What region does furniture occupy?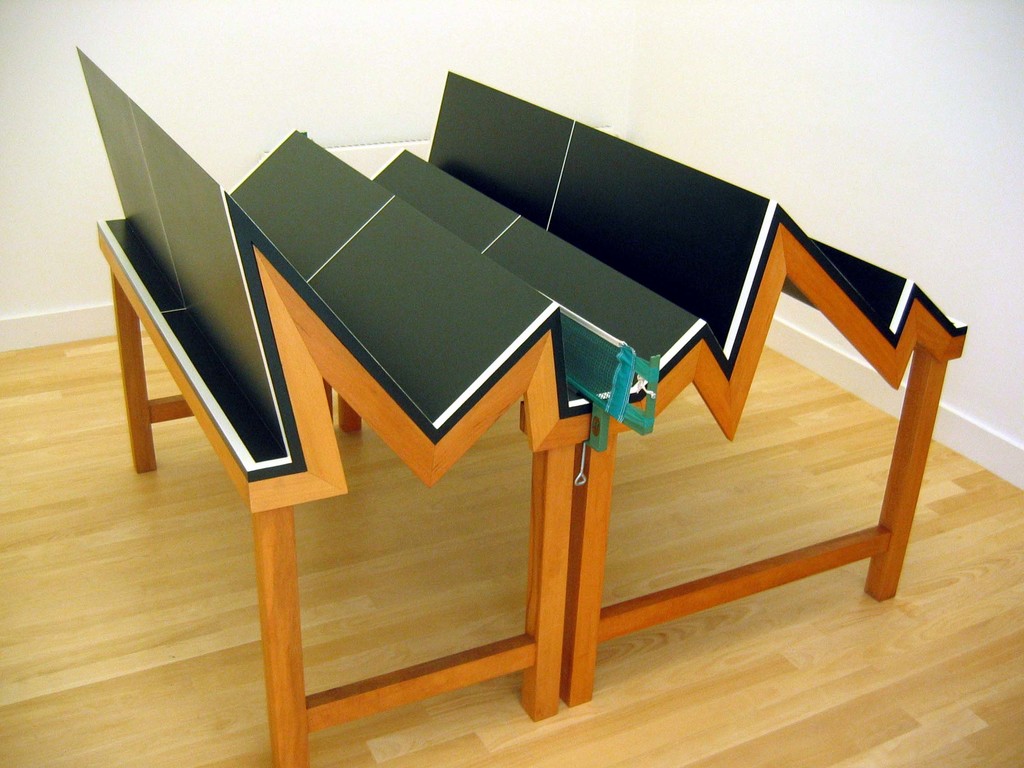
select_region(74, 40, 969, 767).
